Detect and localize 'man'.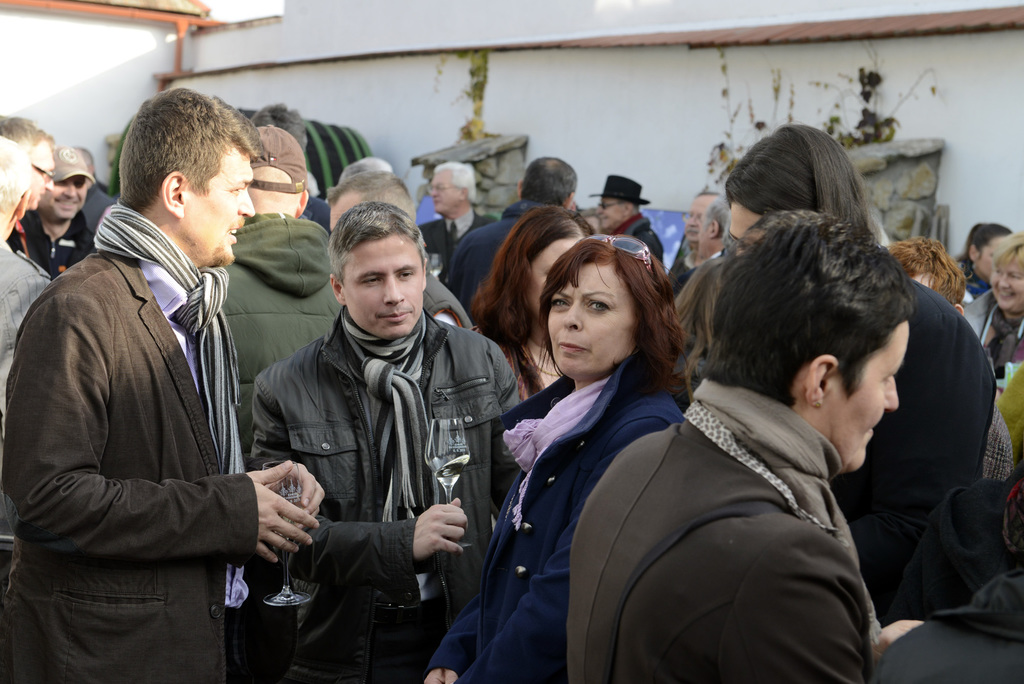
Localized at locate(666, 186, 732, 301).
